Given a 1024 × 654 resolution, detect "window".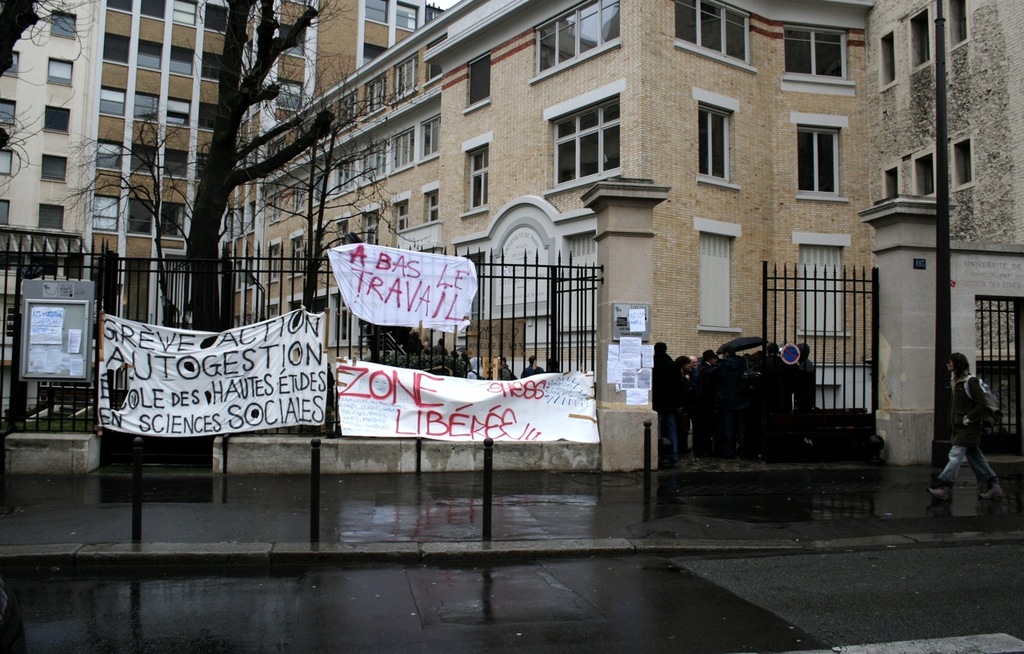
(x1=2, y1=51, x2=19, y2=75).
